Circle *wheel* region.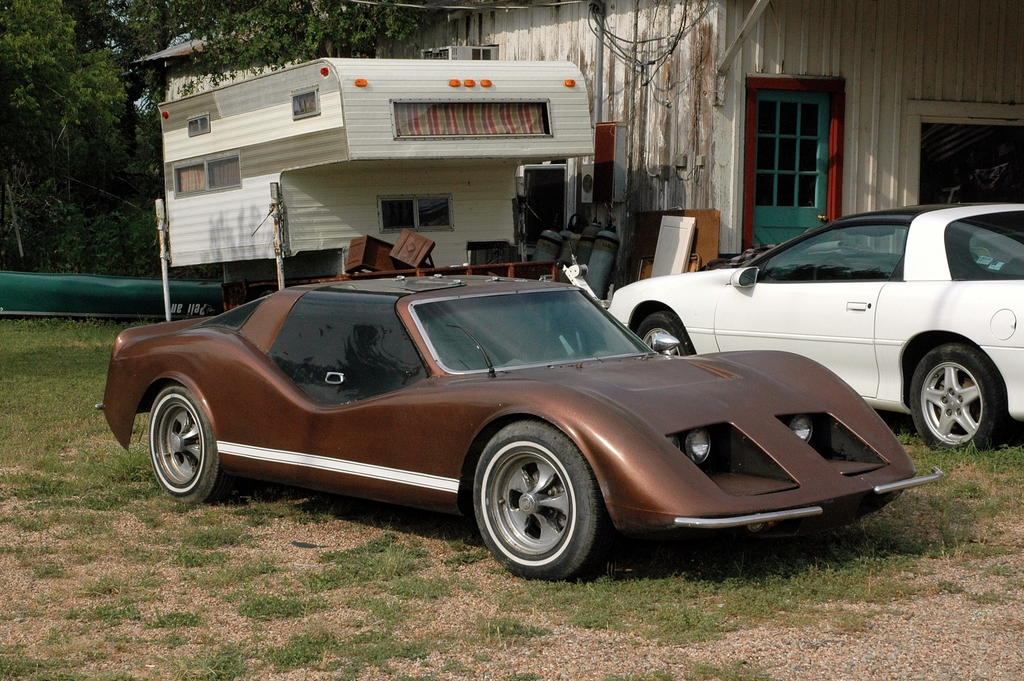
Region: (x1=145, y1=380, x2=226, y2=505).
